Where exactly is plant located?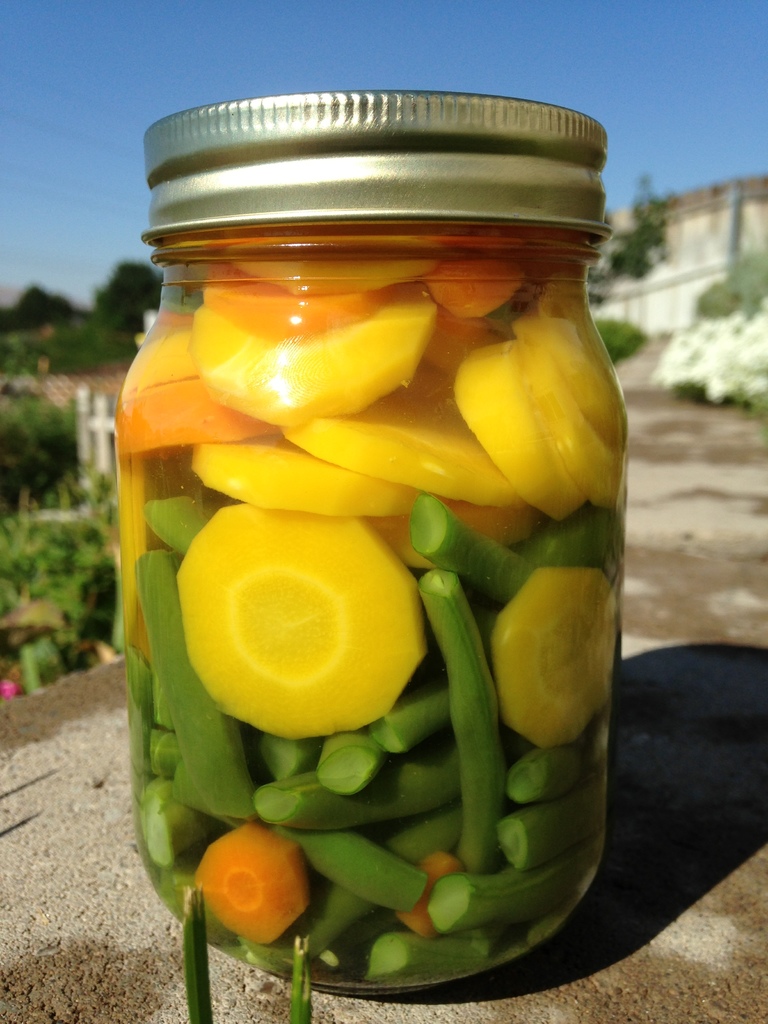
Its bounding box is (3, 384, 80, 531).
